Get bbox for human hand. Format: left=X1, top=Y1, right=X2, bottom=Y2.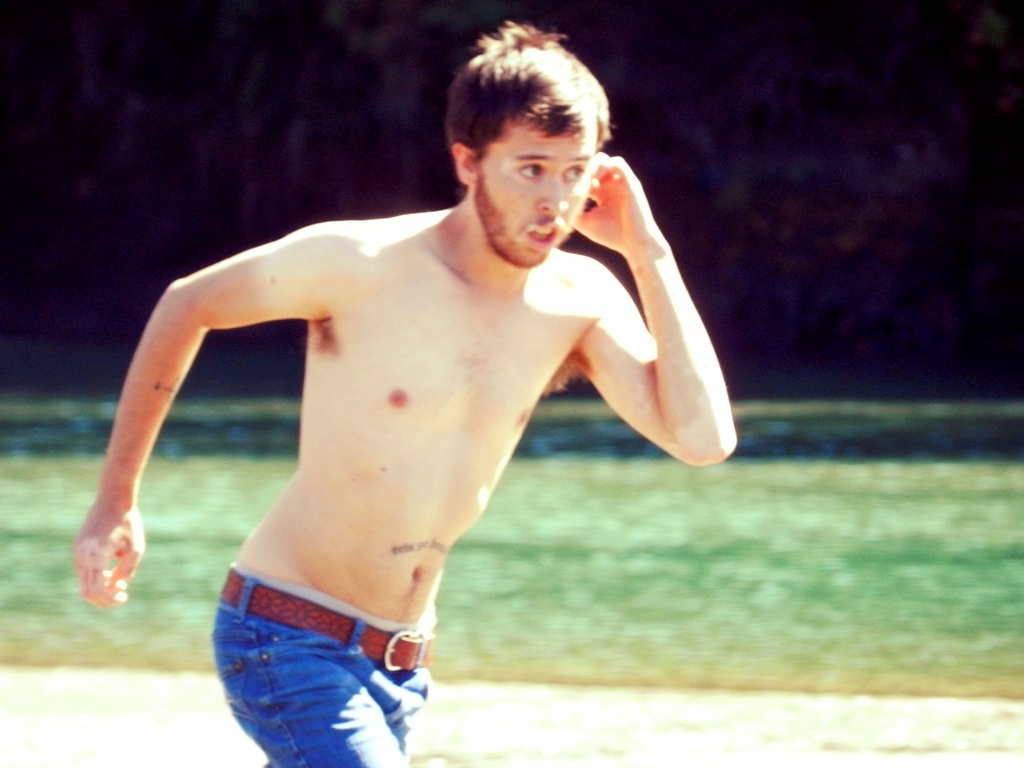
left=573, top=150, right=659, bottom=253.
